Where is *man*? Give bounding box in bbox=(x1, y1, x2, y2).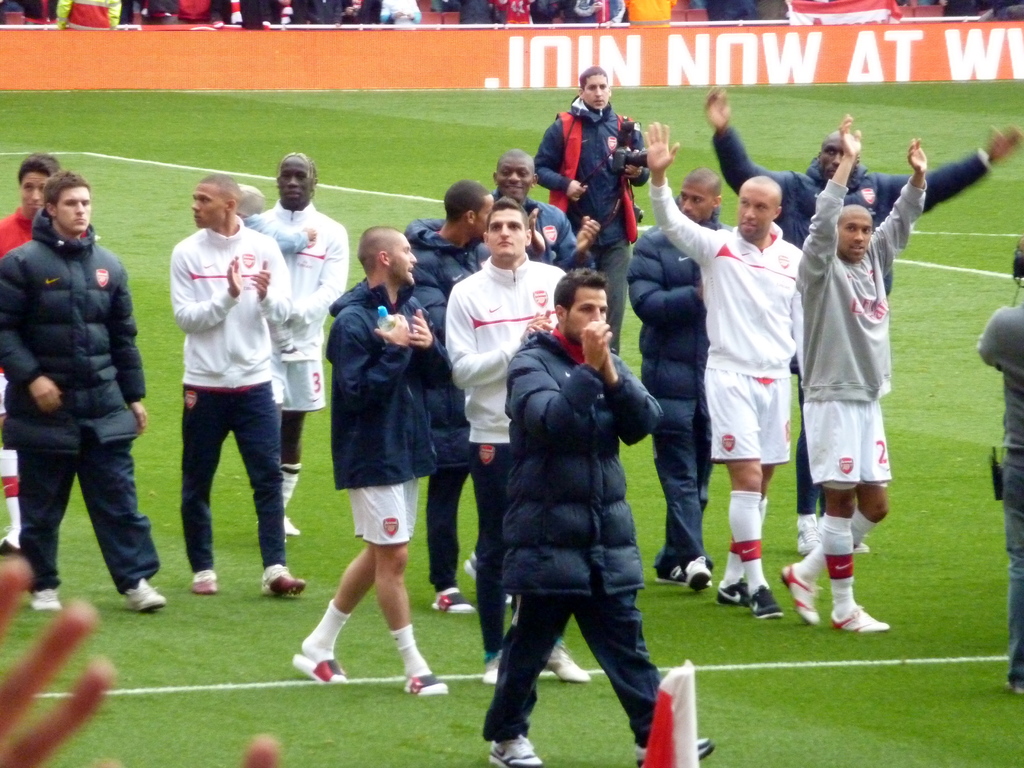
bbox=(541, 70, 655, 343).
